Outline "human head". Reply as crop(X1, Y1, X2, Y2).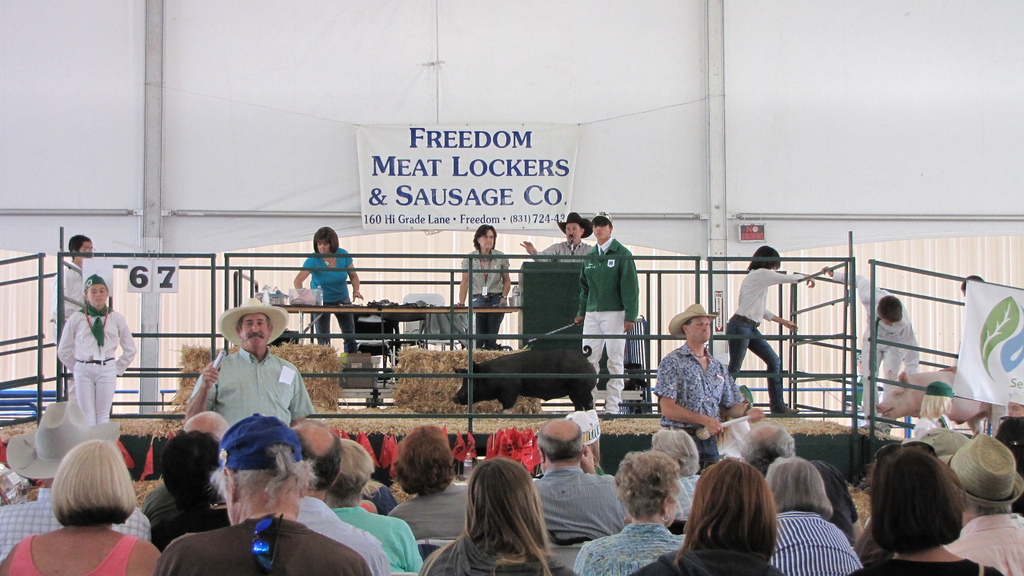
crop(767, 456, 836, 512).
